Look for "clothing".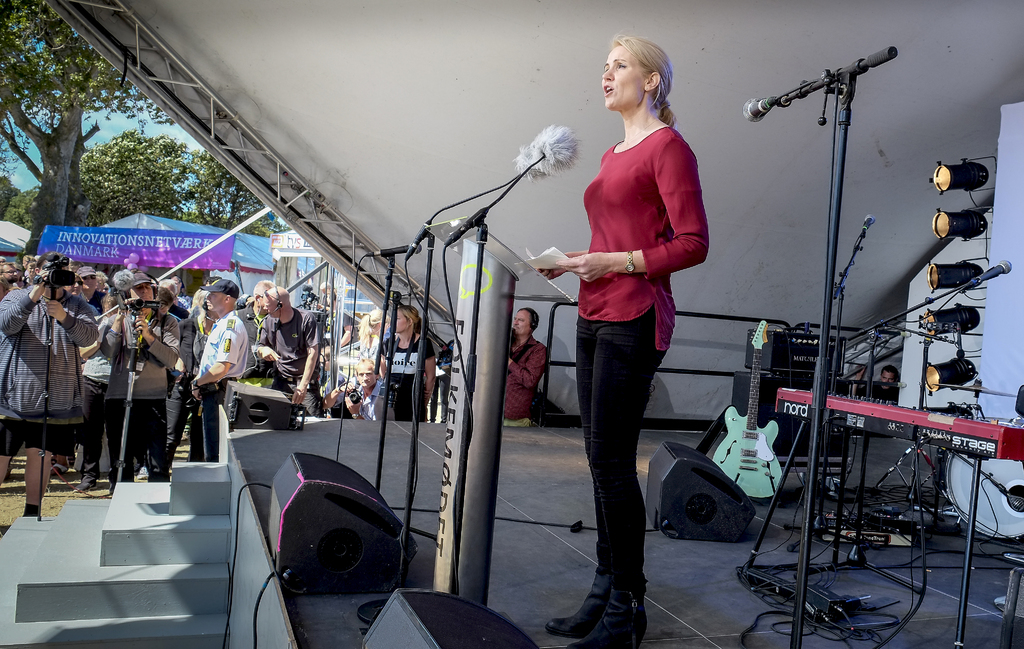
Found: locate(566, 103, 704, 462).
